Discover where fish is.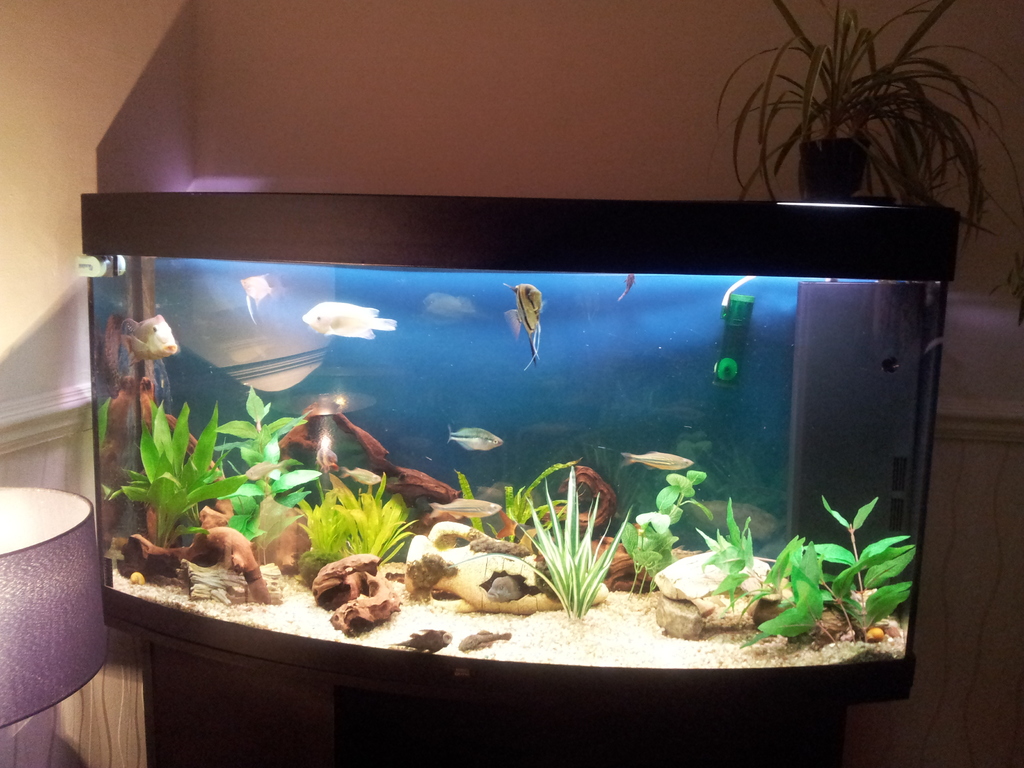
Discovered at Rect(316, 444, 340, 472).
